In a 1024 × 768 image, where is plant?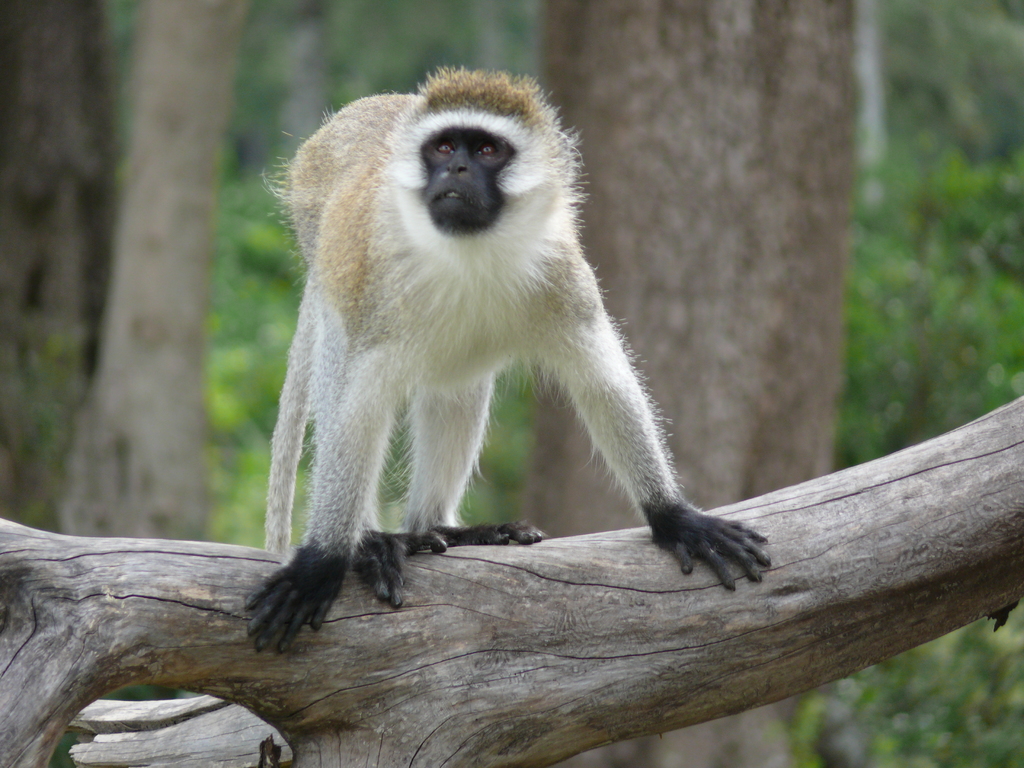
[789,598,1023,767].
